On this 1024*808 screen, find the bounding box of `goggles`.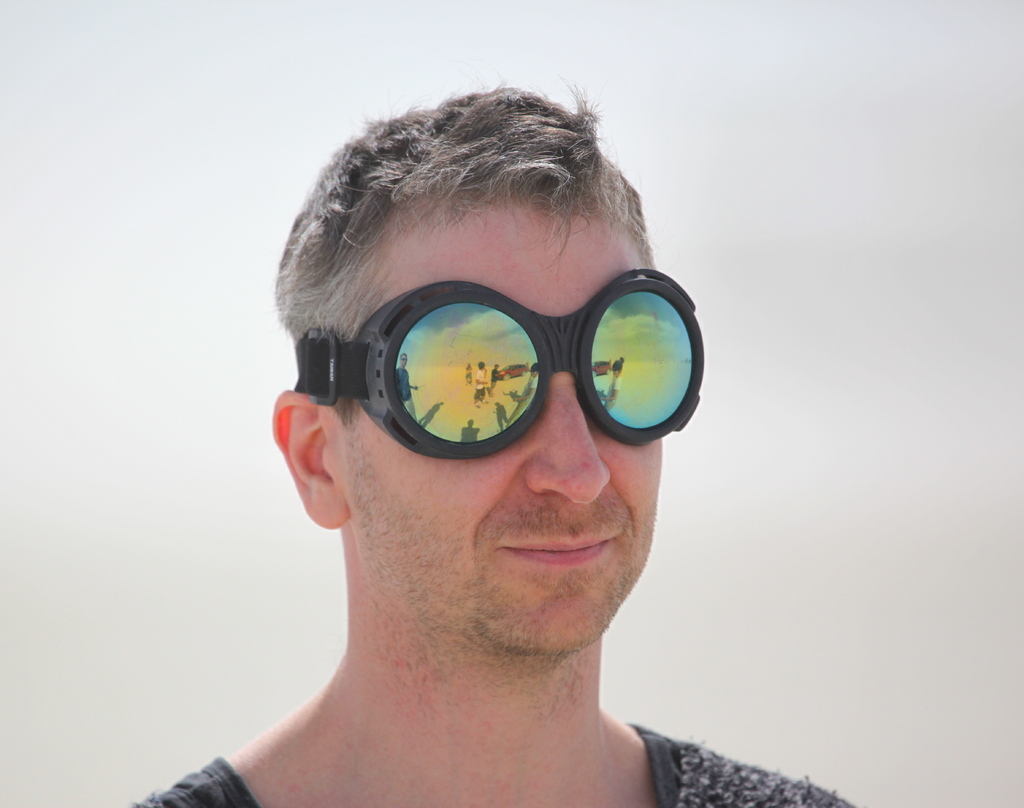
Bounding box: (291,259,703,460).
